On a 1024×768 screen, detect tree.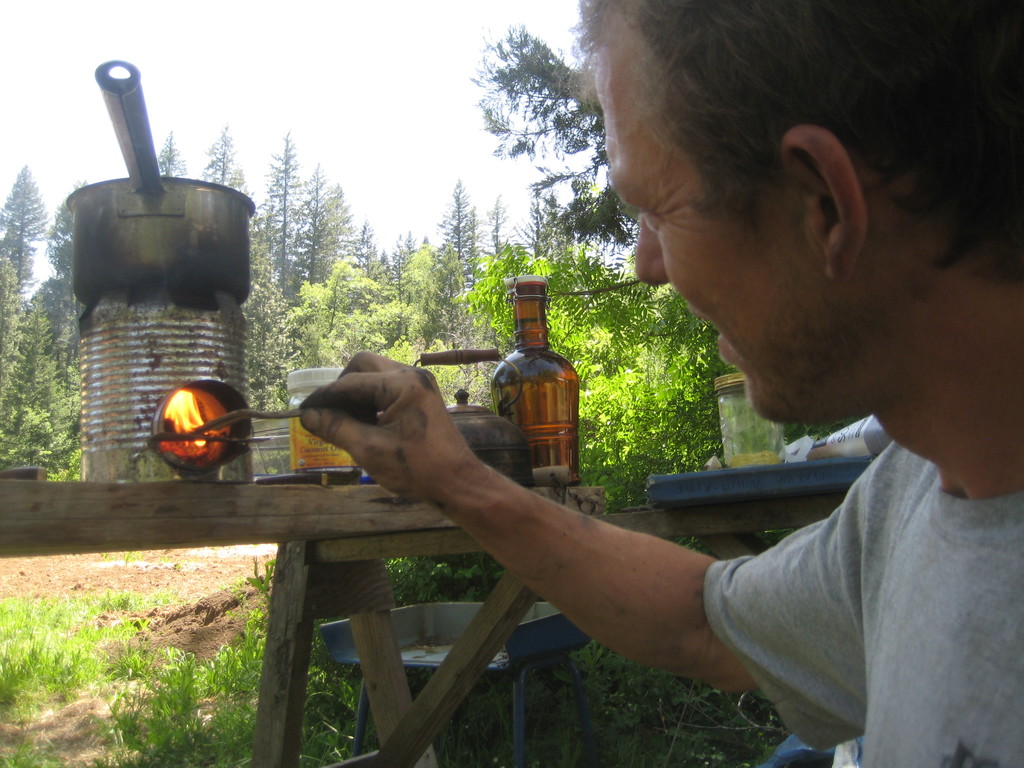
region(36, 173, 97, 374).
